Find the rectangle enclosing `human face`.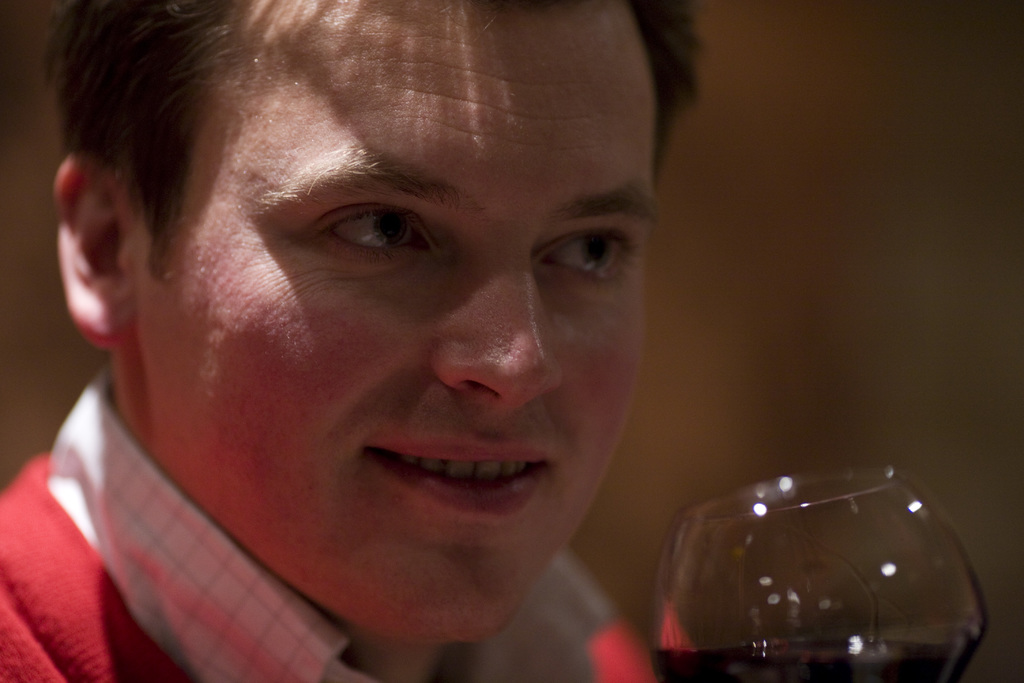
crop(125, 0, 659, 648).
